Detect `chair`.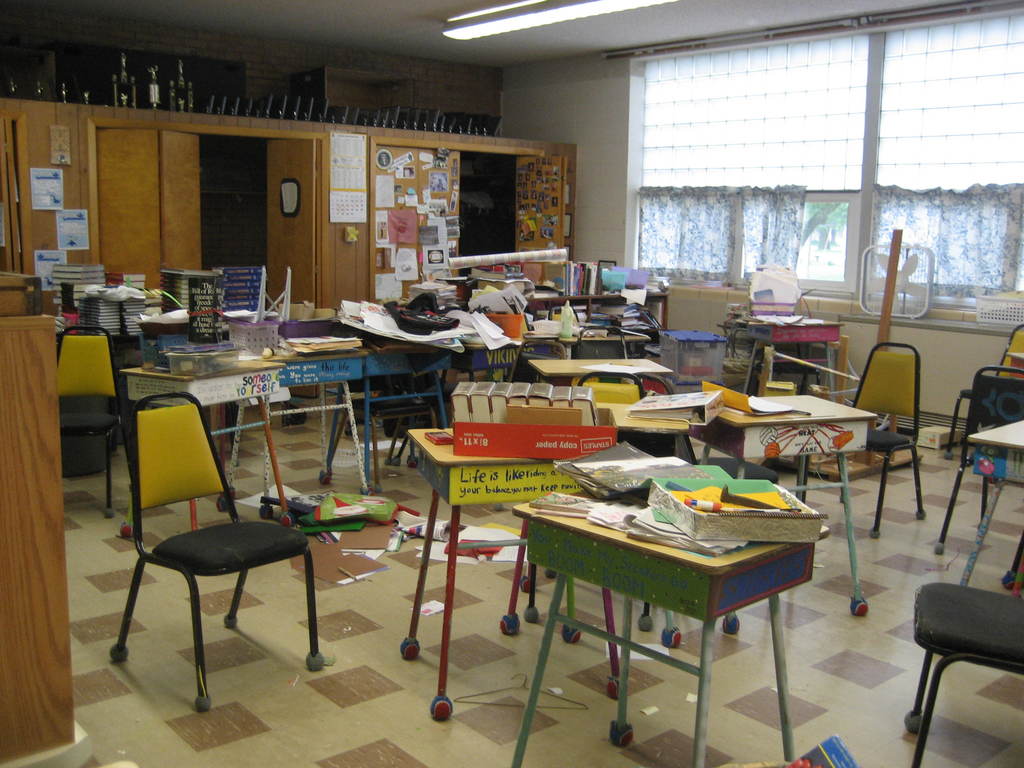
Detected at 67,325,143,471.
